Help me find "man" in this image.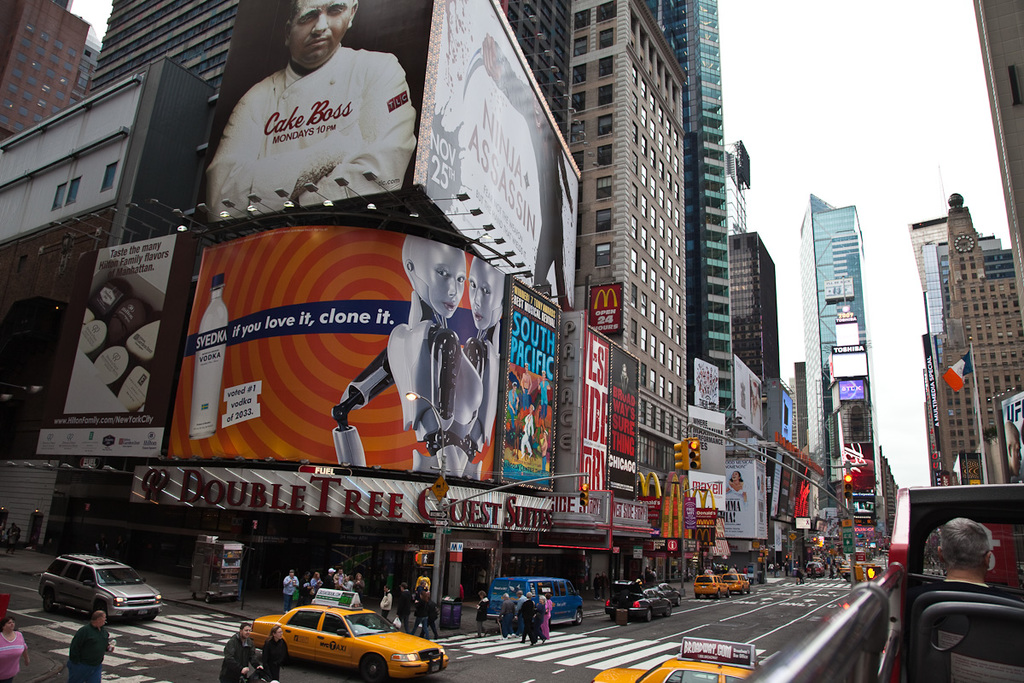
Found it: x1=335, y1=569, x2=347, y2=590.
